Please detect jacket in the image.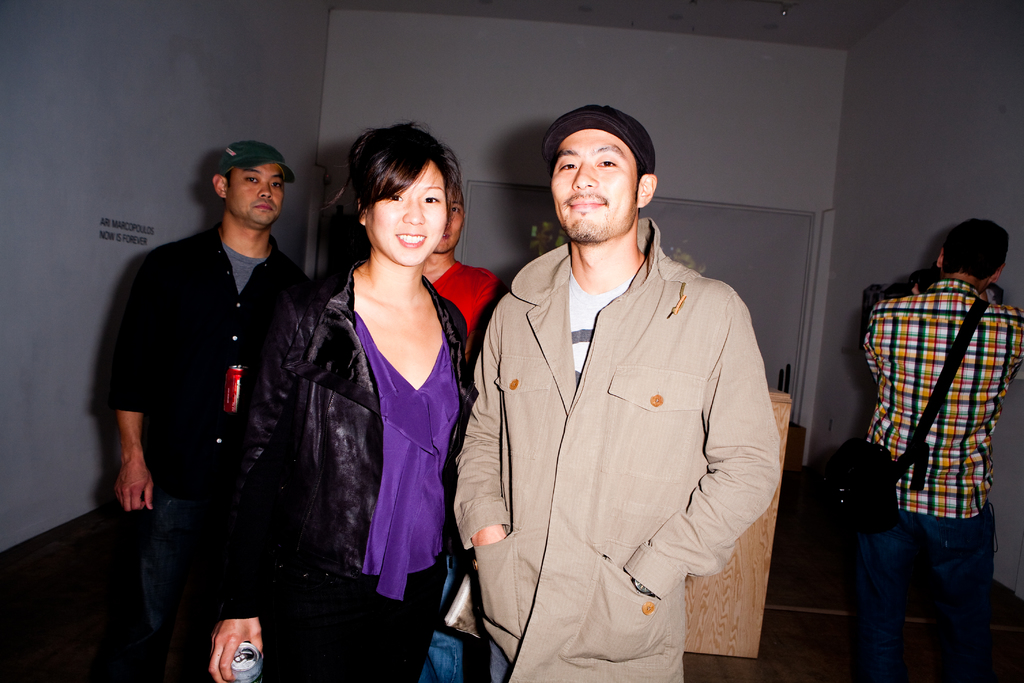
[left=248, top=211, right=500, bottom=602].
